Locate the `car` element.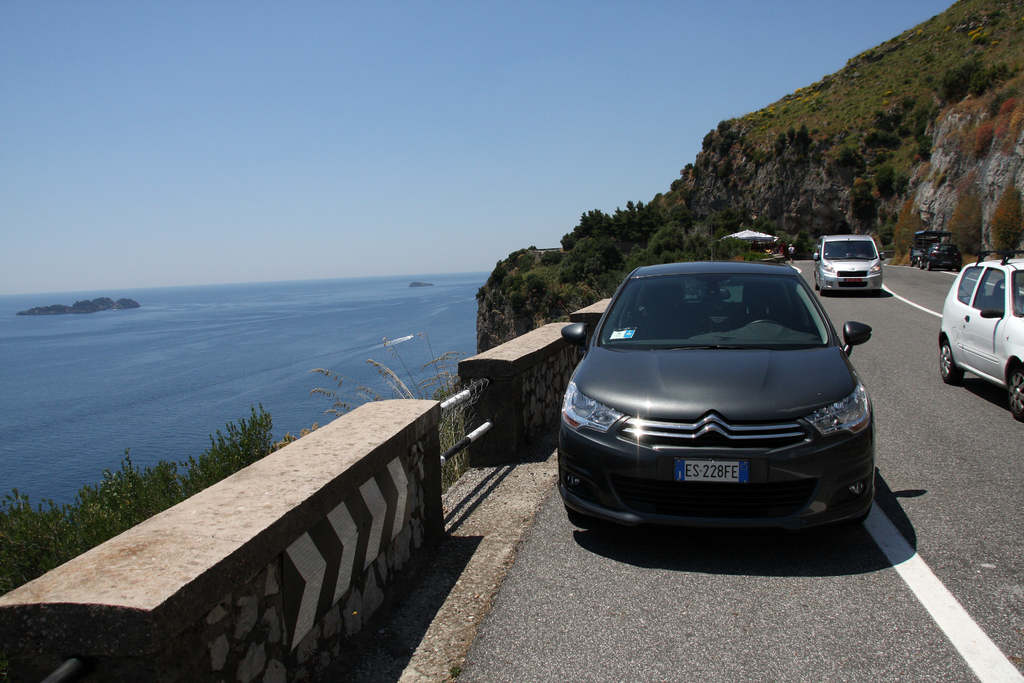
Element bbox: box(936, 245, 1023, 417).
